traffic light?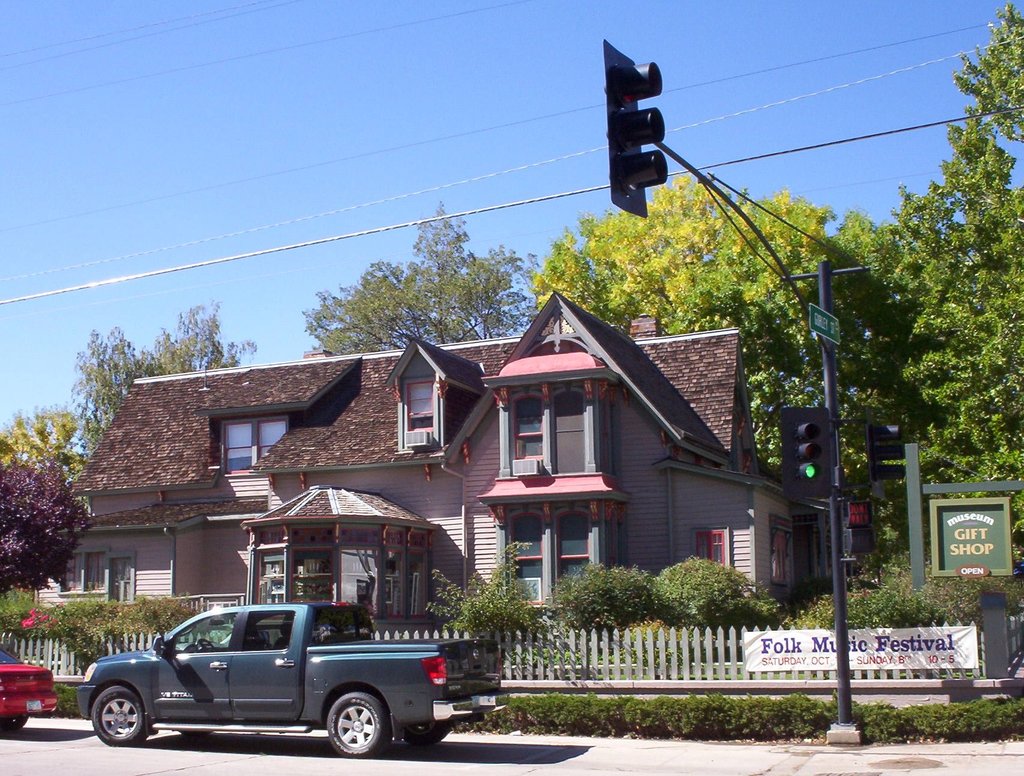
603 40 668 218
